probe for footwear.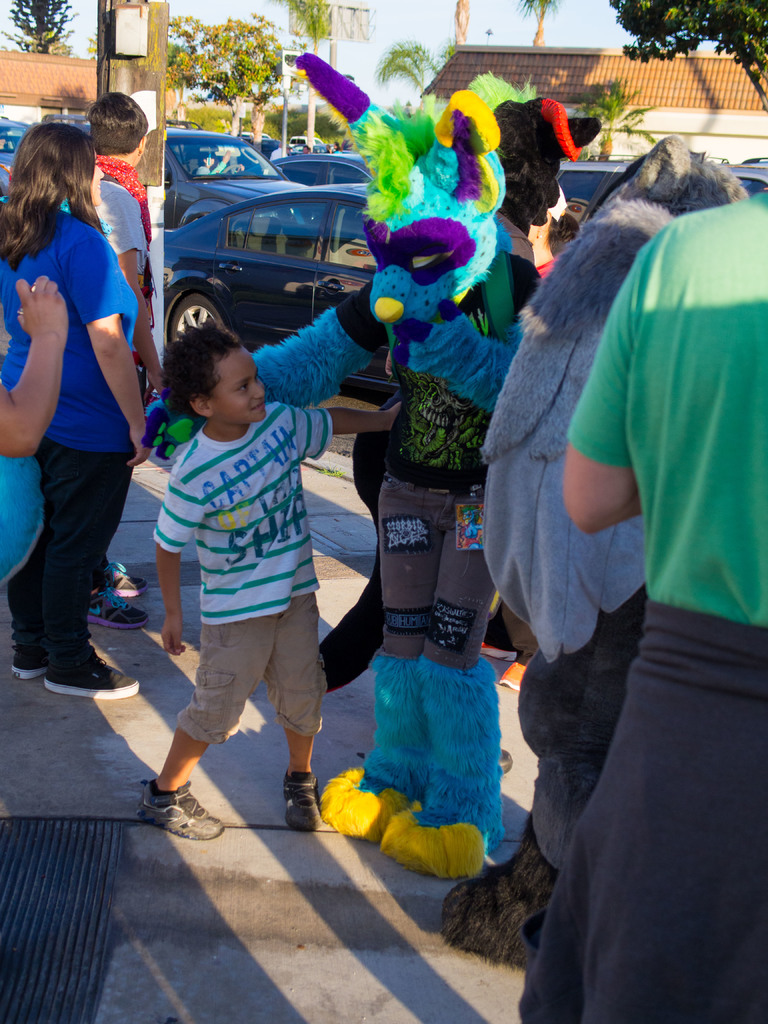
Probe result: pyautogui.locateOnScreen(6, 646, 51, 680).
